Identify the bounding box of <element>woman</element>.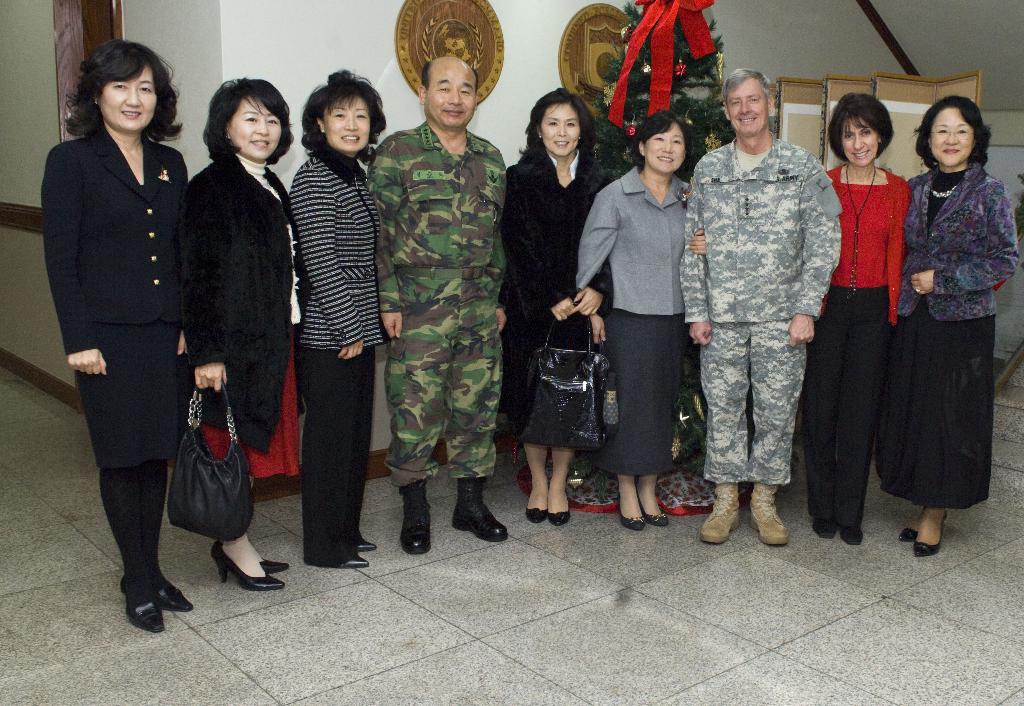
498/80/615/524.
